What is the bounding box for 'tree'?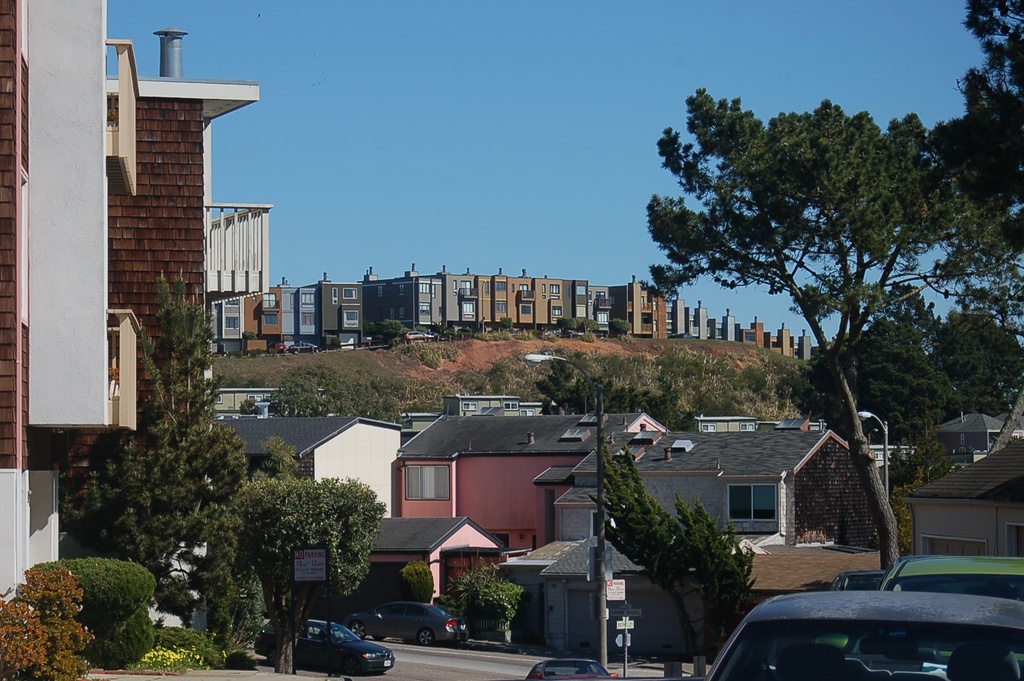
258, 349, 425, 443.
